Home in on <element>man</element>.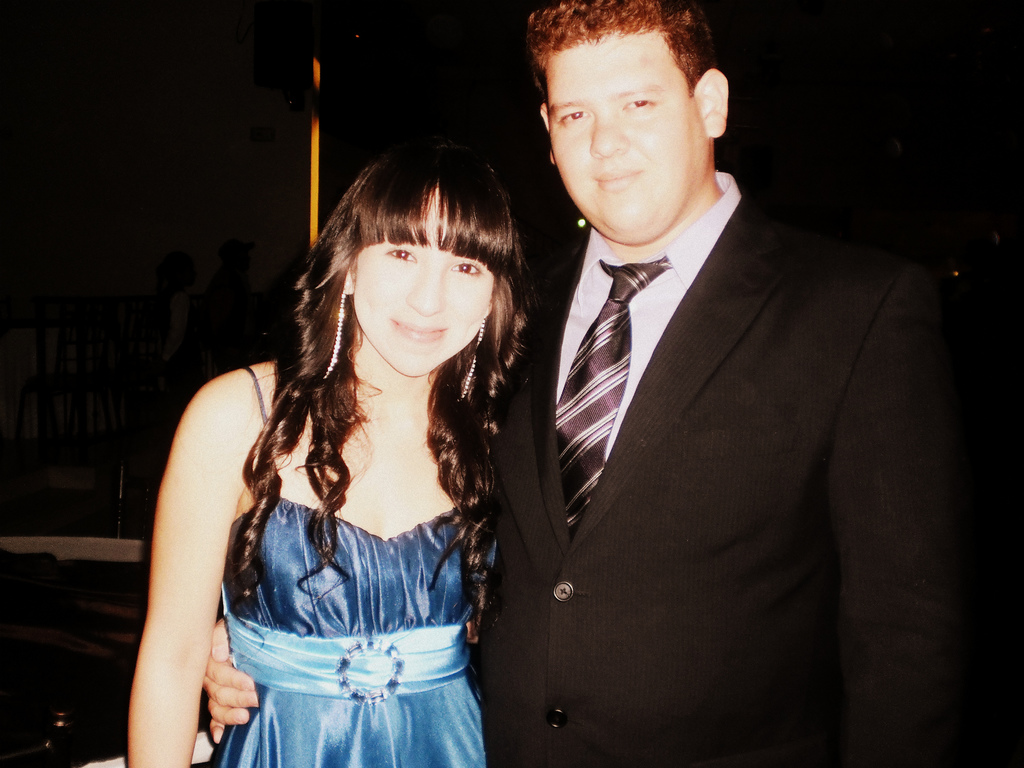
Homed in at (204,3,1023,767).
